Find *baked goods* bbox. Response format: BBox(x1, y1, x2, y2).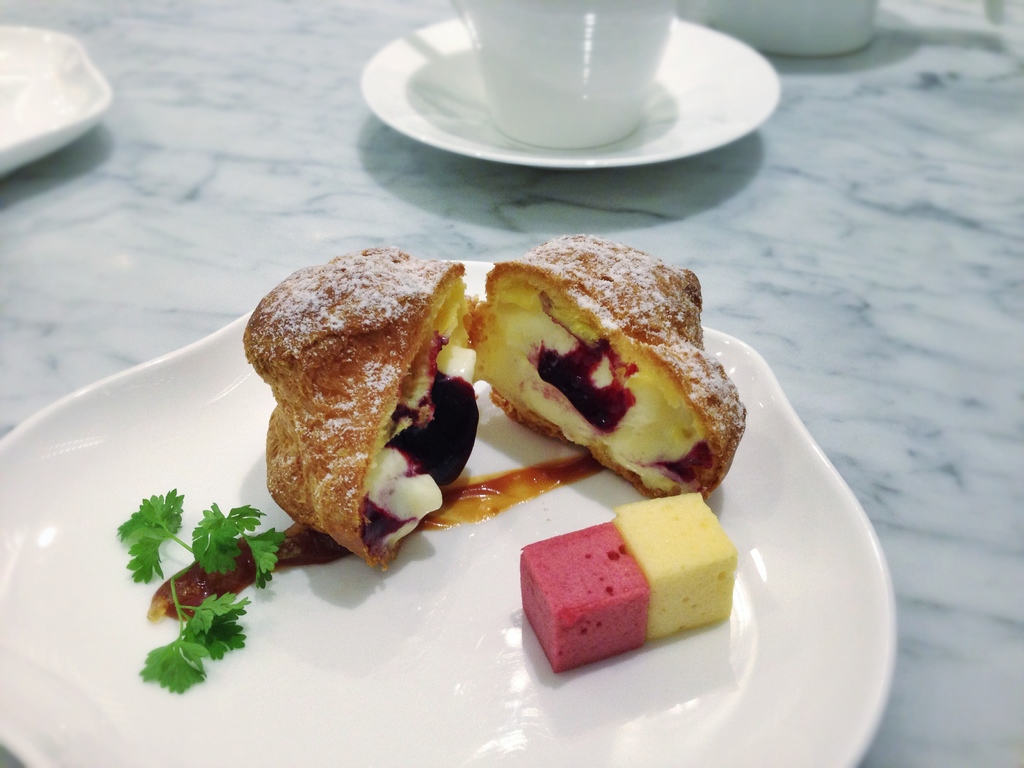
BBox(460, 232, 749, 502).
